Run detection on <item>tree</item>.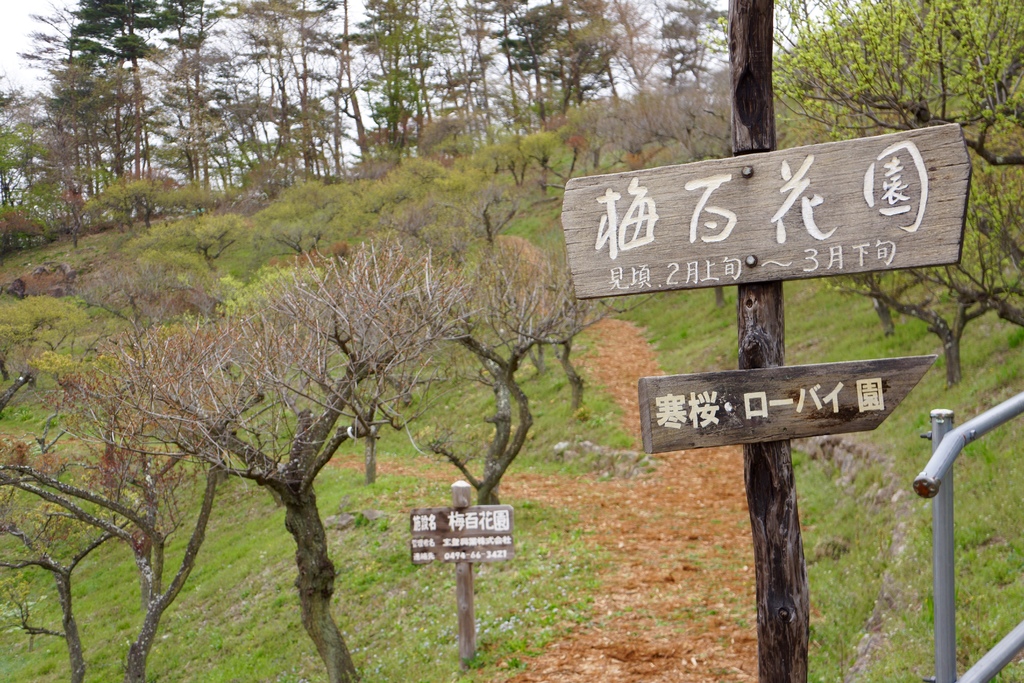
Result: 417:0:728:157.
